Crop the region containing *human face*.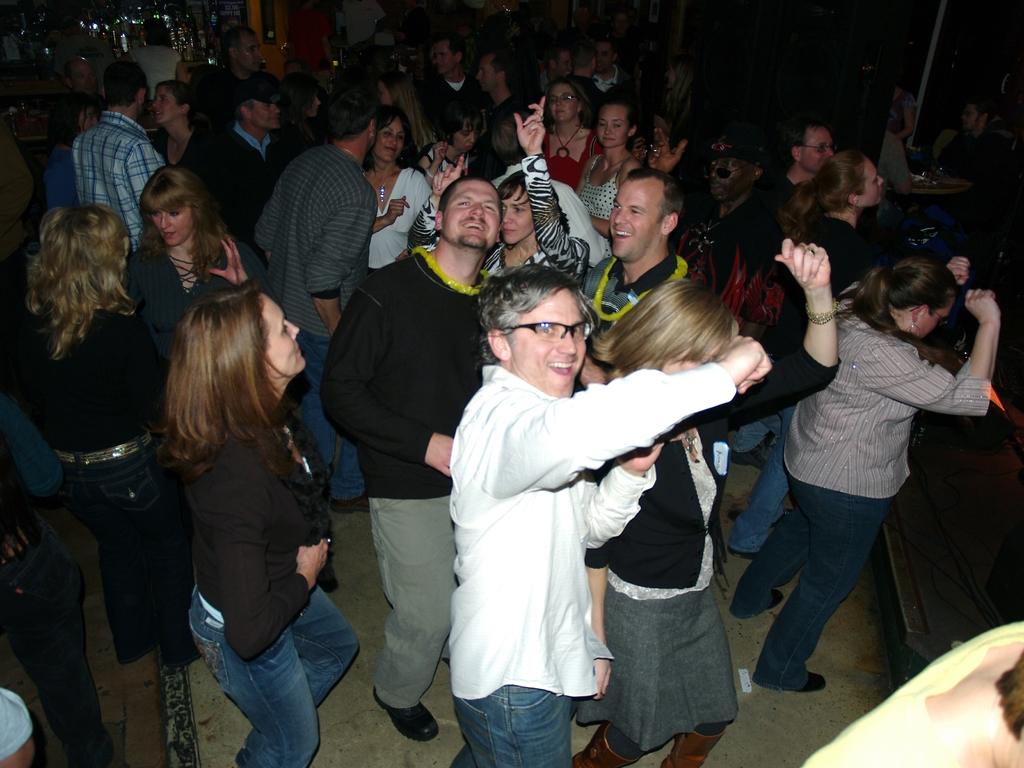
Crop region: (598,106,626,147).
